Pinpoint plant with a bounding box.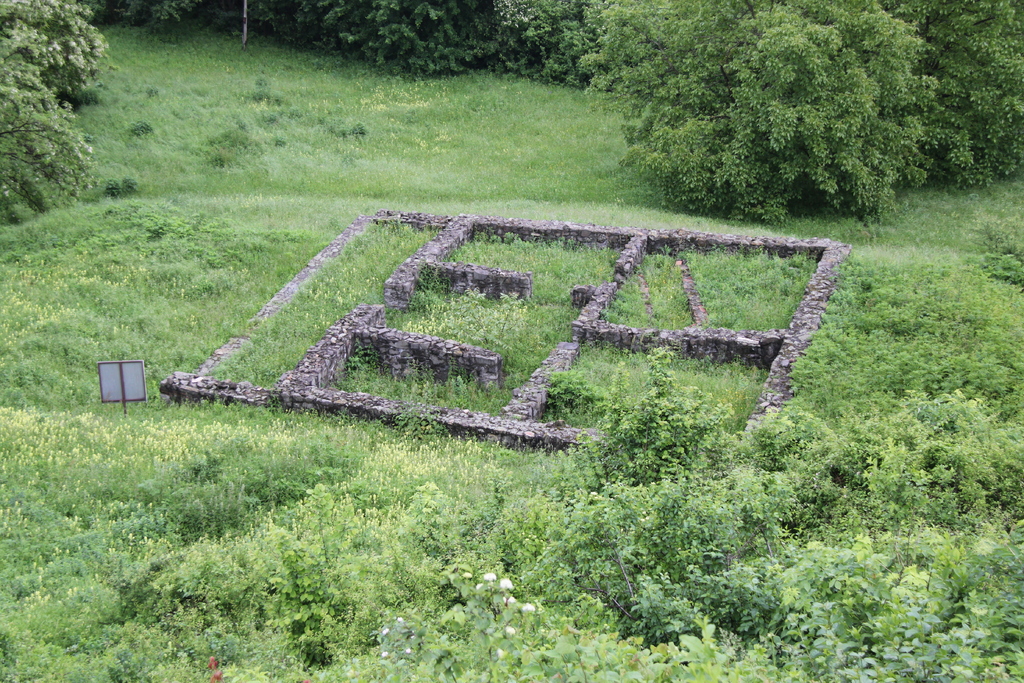
select_region(124, 119, 150, 142).
